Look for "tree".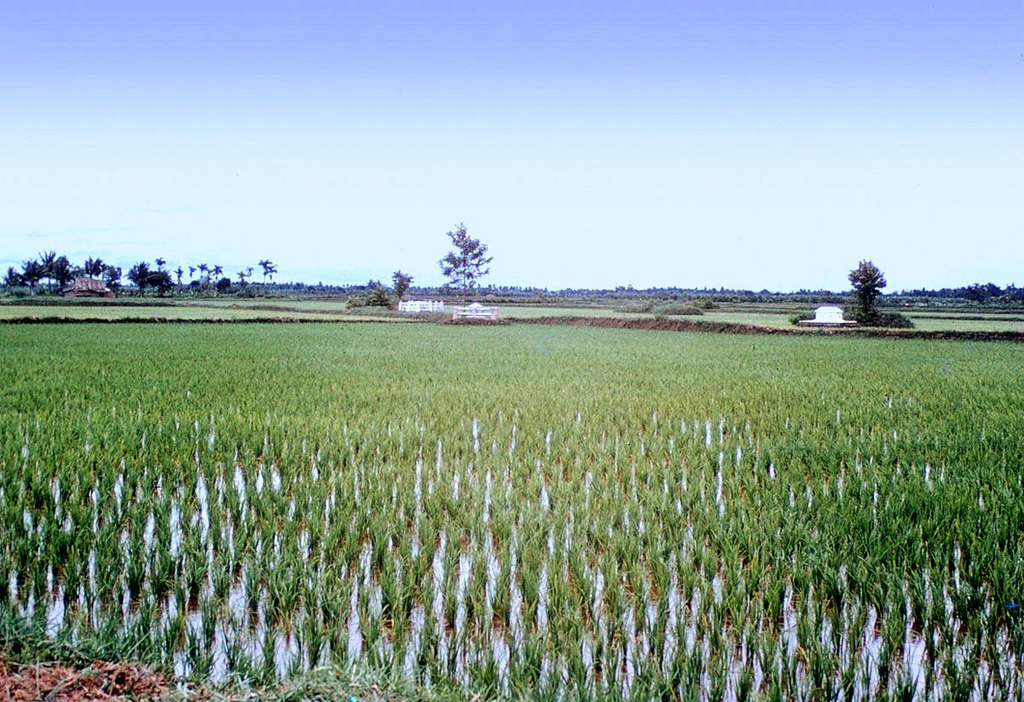
Found: bbox(54, 255, 68, 291).
